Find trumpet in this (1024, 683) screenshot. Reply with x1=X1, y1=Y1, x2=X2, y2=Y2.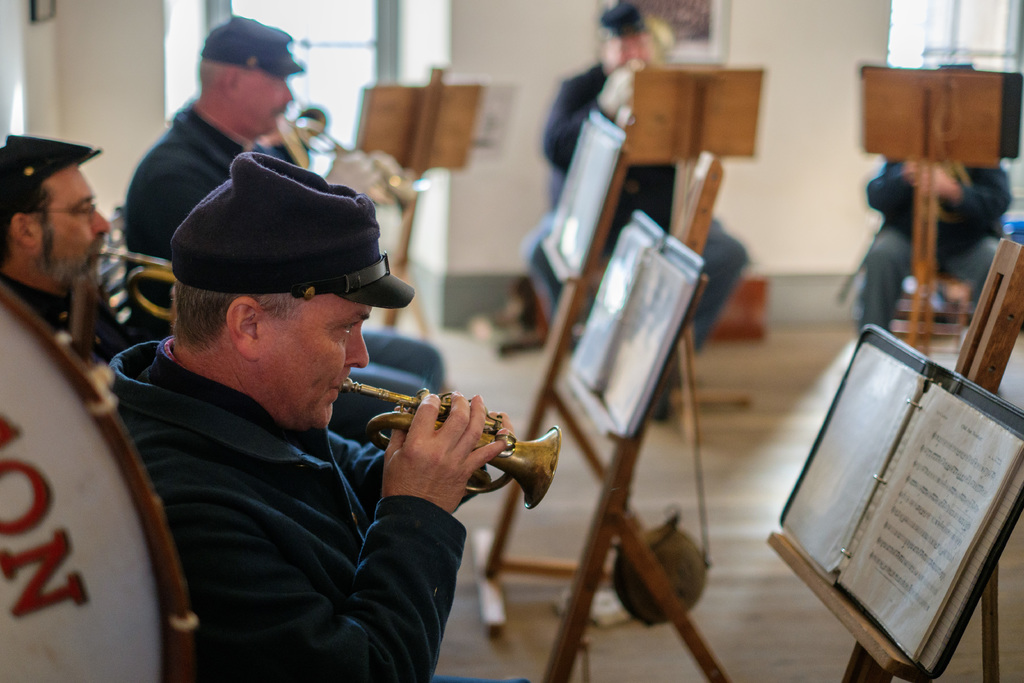
x1=623, y1=60, x2=645, y2=122.
